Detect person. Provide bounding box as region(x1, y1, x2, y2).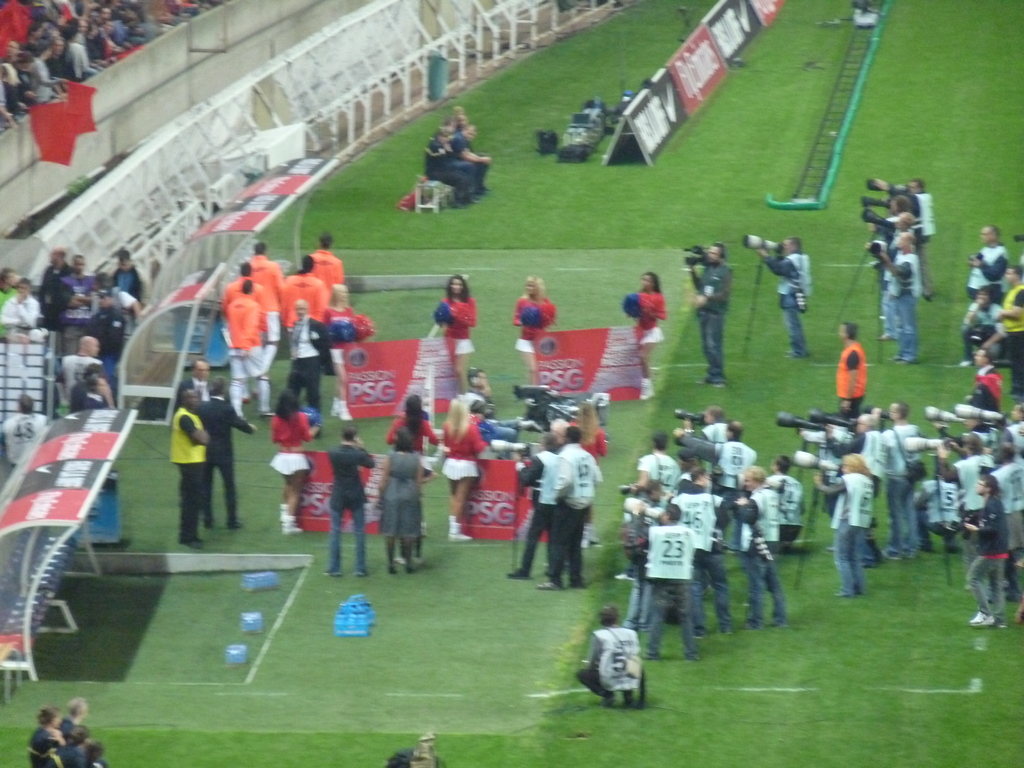
region(575, 612, 643, 712).
